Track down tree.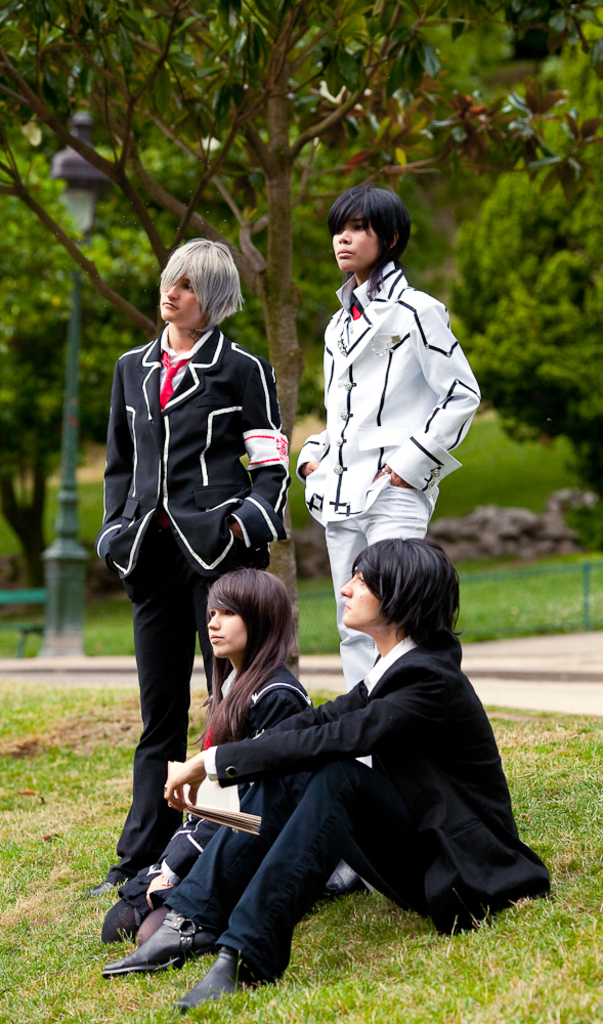
Tracked to locate(0, 116, 163, 593).
